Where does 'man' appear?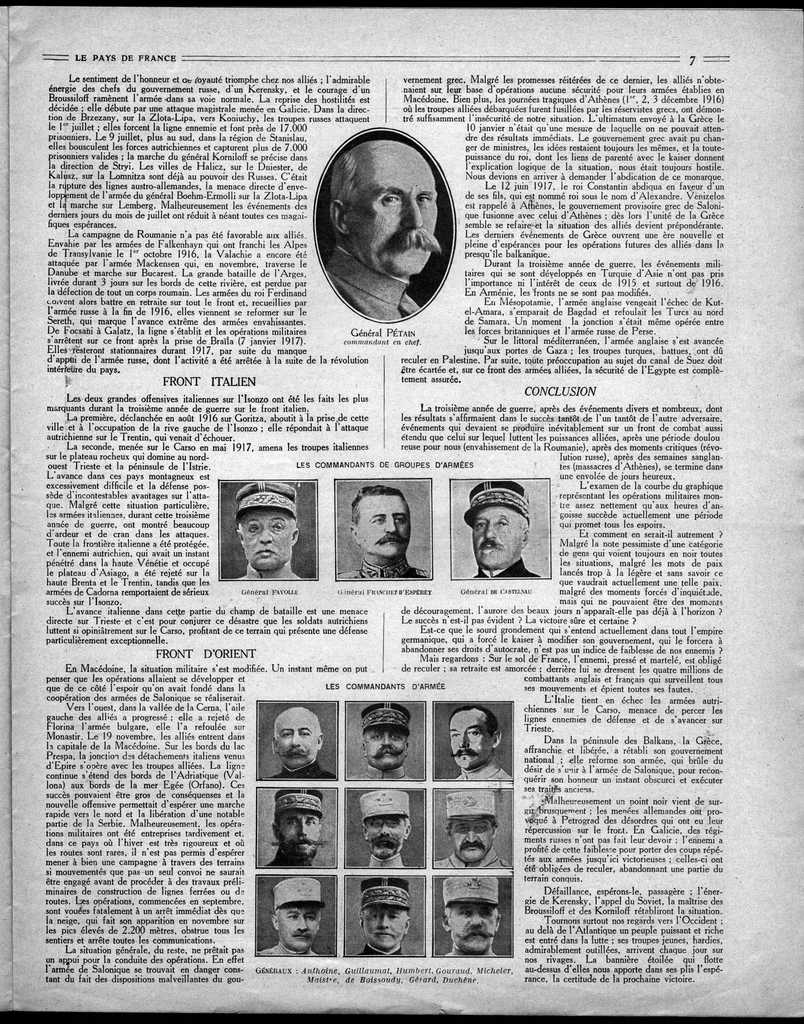
Appears at left=435, top=790, right=513, bottom=868.
